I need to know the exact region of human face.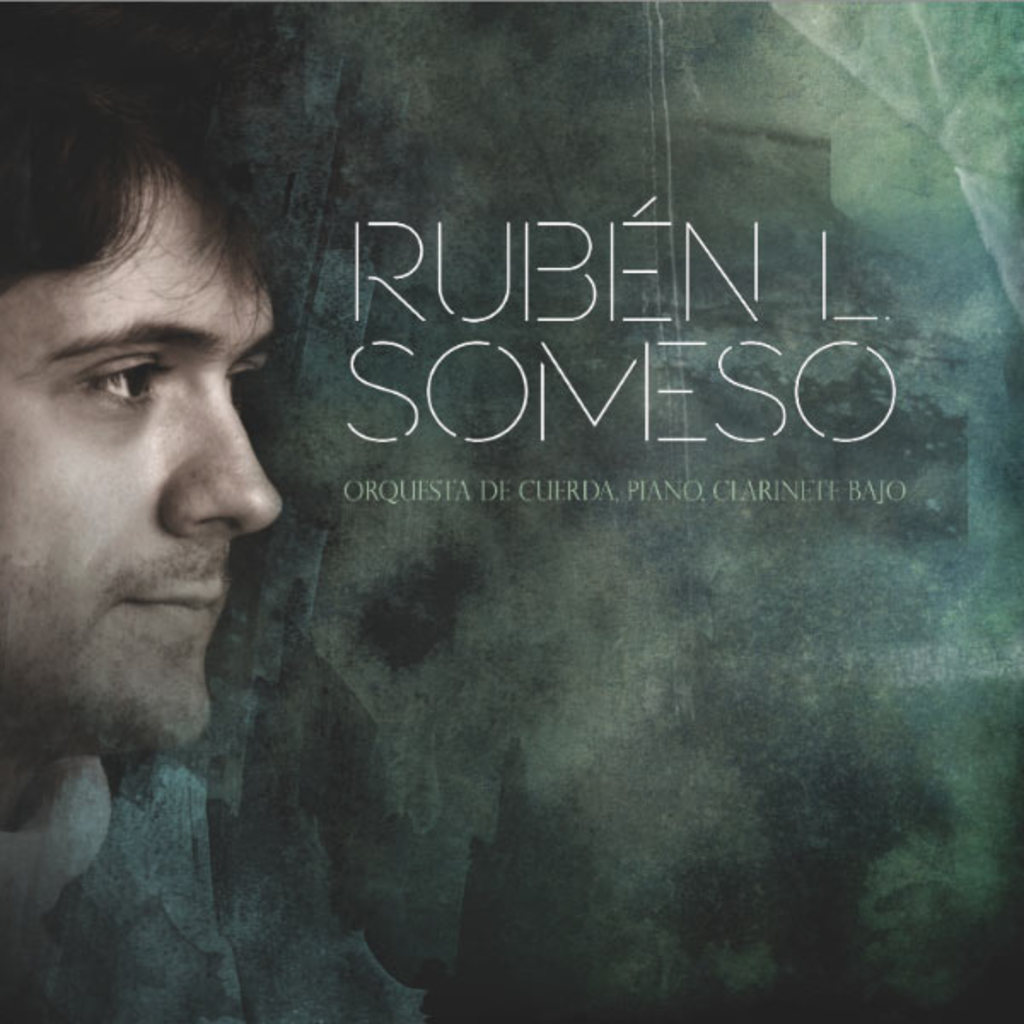
Region: [x1=20, y1=138, x2=292, y2=765].
